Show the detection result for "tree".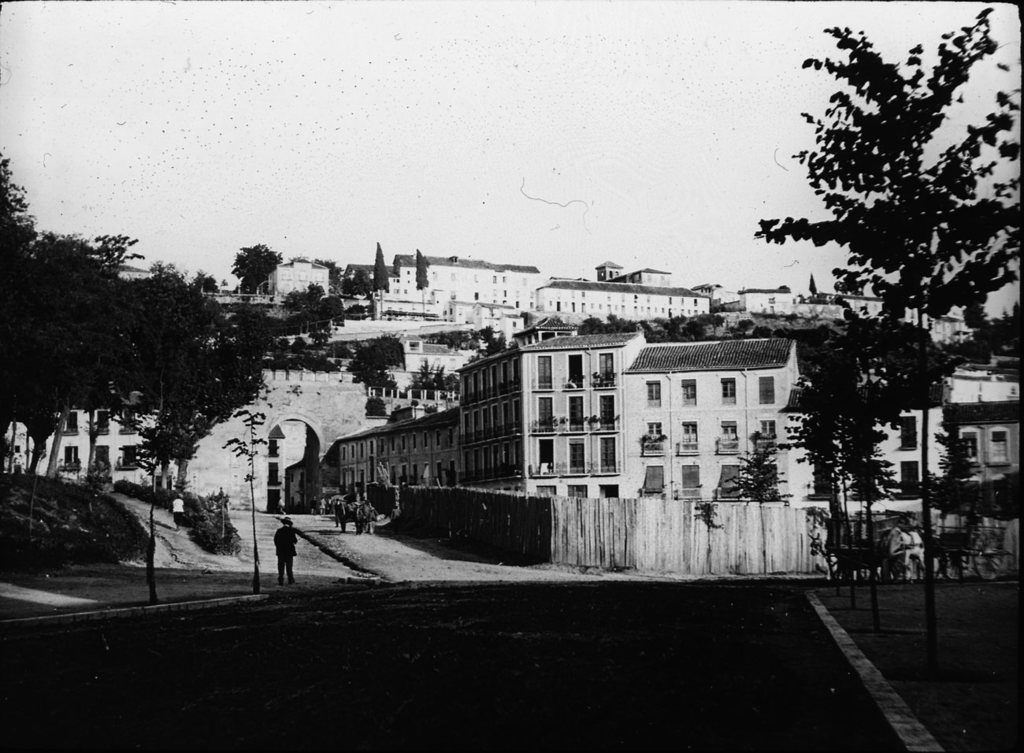
<bbox>226, 237, 288, 302</bbox>.
